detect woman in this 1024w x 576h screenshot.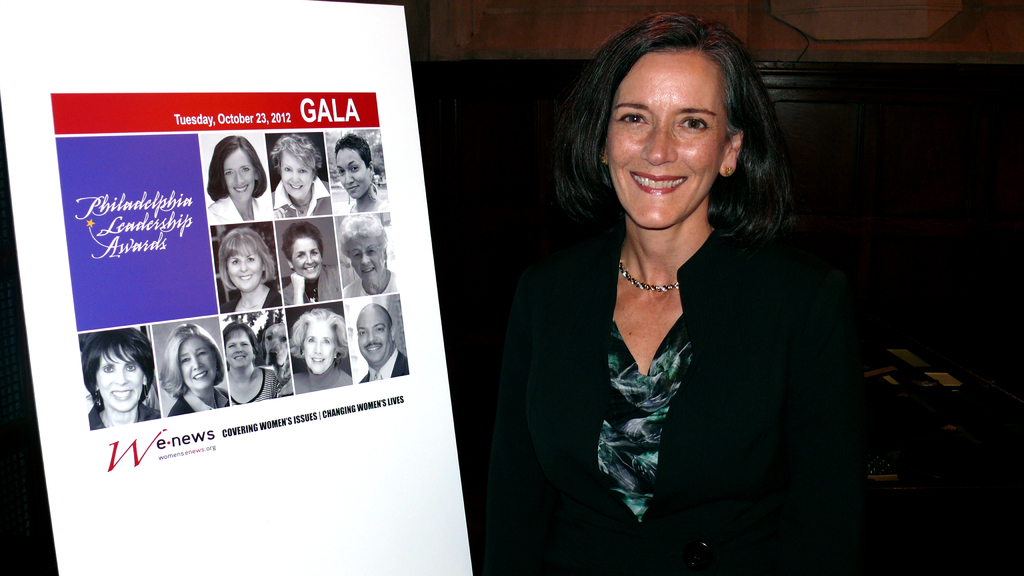
Detection: pyautogui.locateOnScreen(472, 36, 858, 557).
